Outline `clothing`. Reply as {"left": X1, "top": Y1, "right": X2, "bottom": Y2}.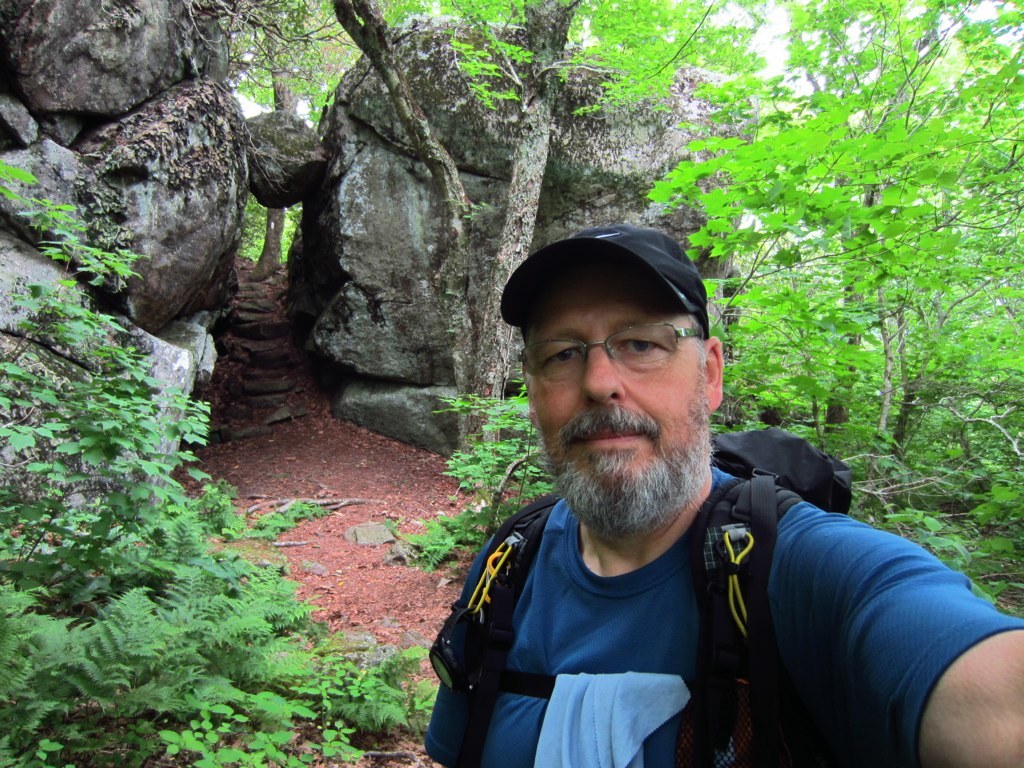
{"left": 397, "top": 258, "right": 992, "bottom": 757}.
